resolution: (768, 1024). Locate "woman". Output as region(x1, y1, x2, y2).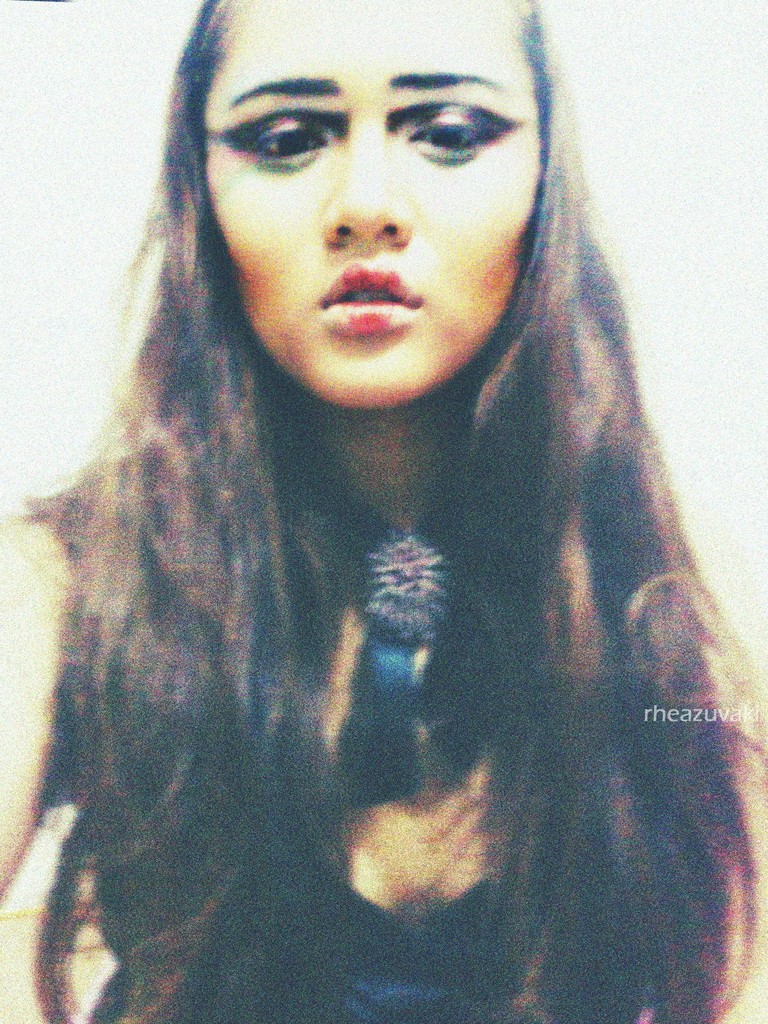
region(0, 0, 767, 1023).
